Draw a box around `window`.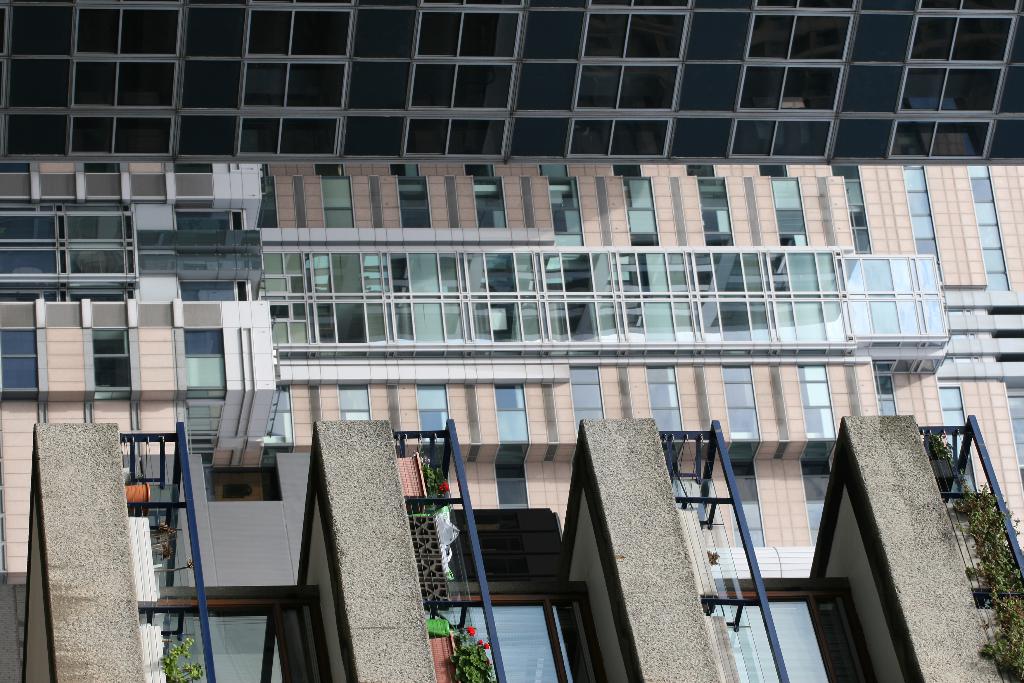
<box>155,597,339,682</box>.
